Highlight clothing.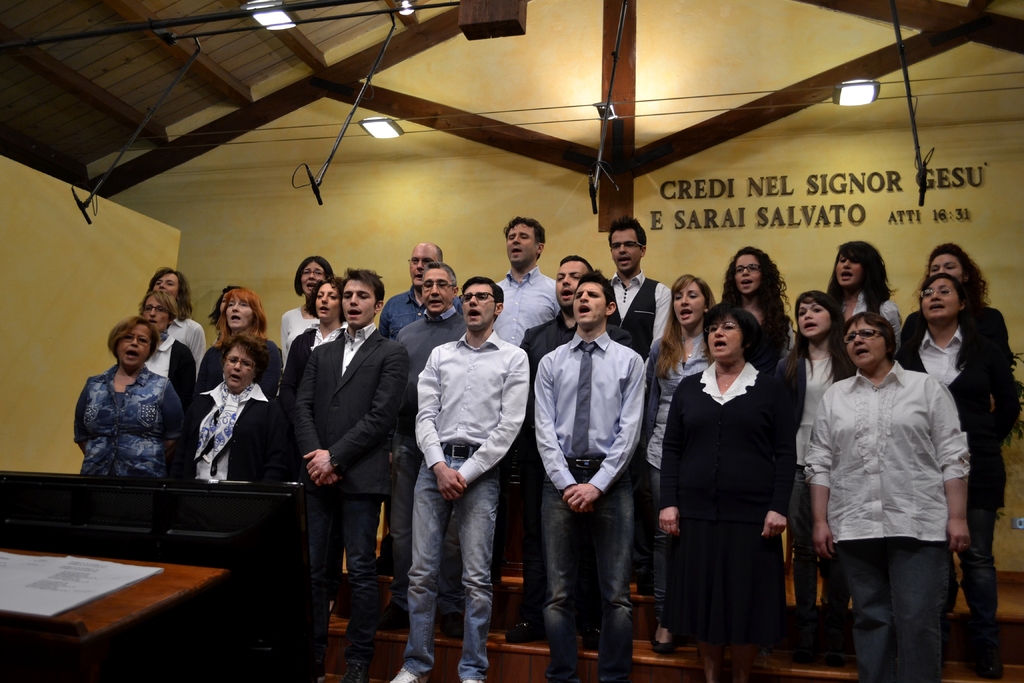
Highlighted region: select_region(490, 265, 561, 356).
